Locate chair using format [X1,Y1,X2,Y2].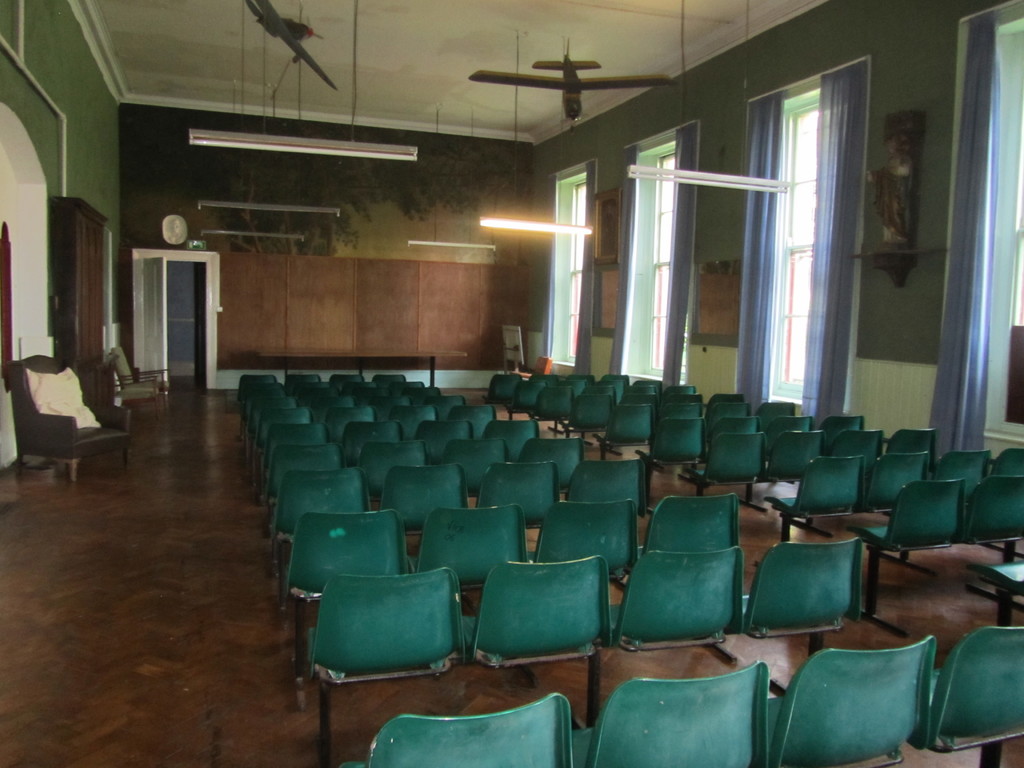
[936,452,995,517].
